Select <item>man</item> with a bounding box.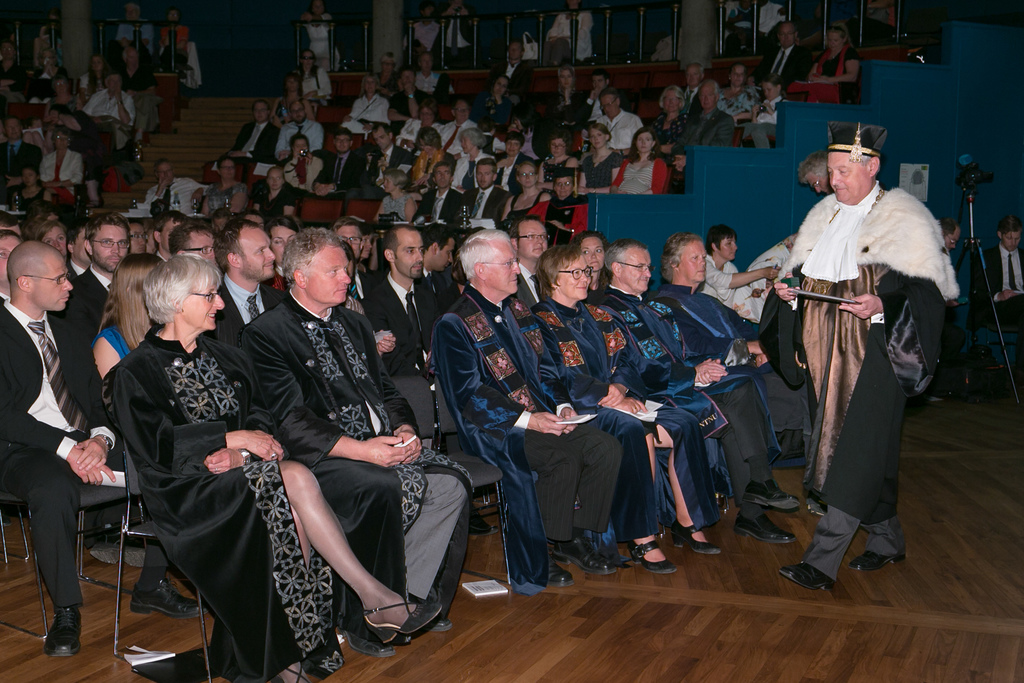
region(242, 227, 475, 659).
